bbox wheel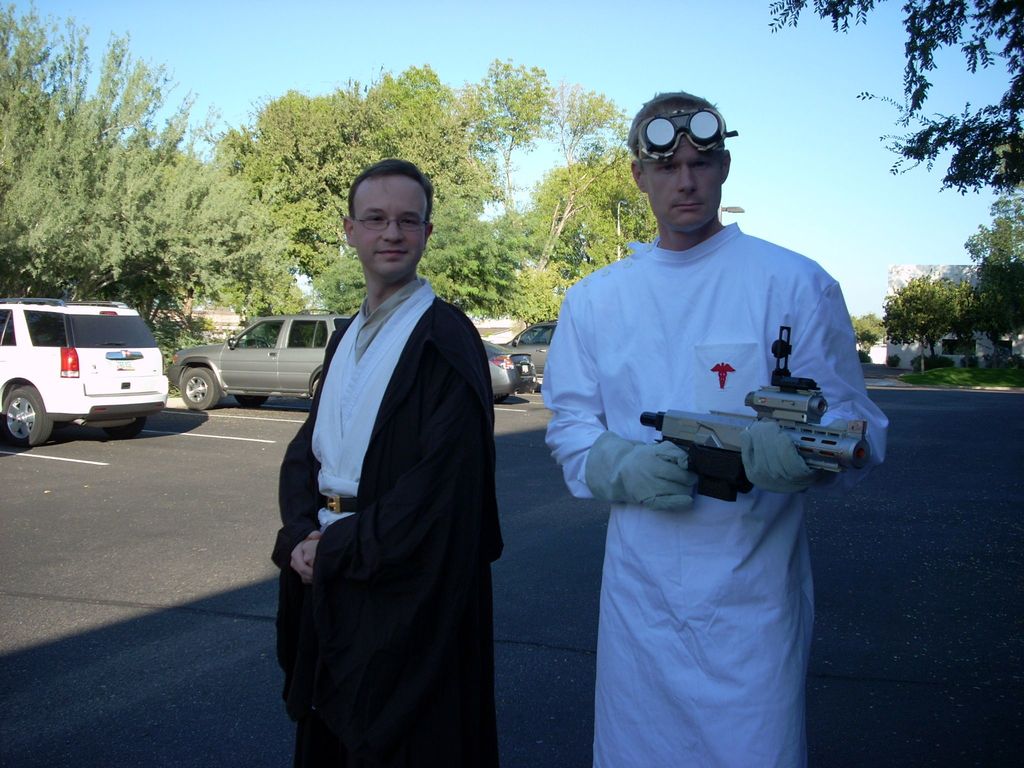
<region>247, 336, 271, 349</region>
